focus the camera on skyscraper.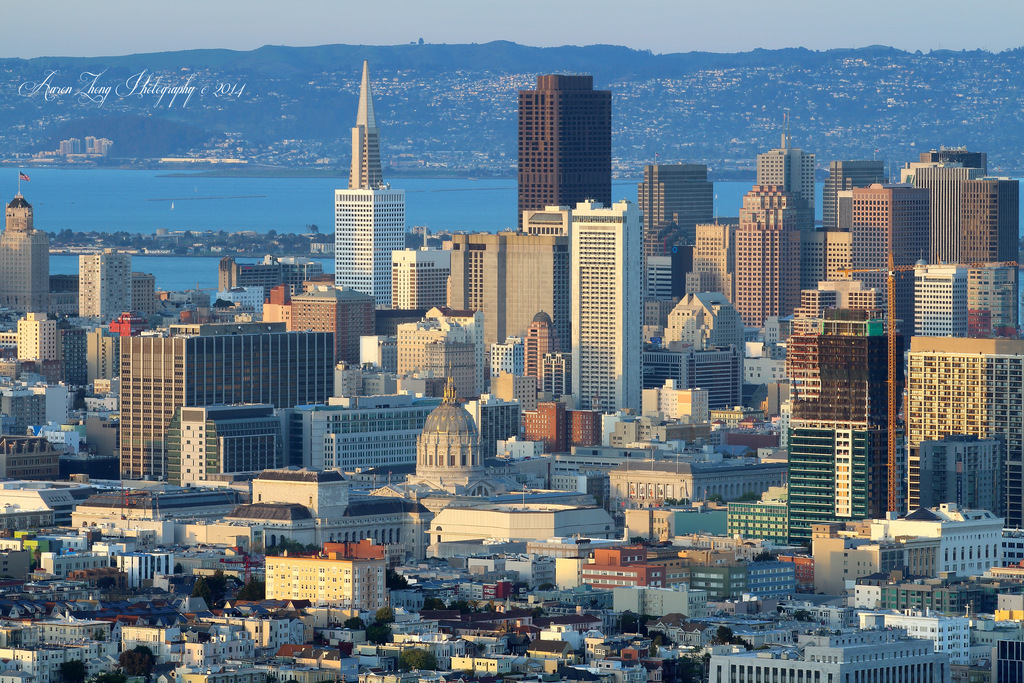
Focus region: x1=790 y1=335 x2=900 y2=424.
